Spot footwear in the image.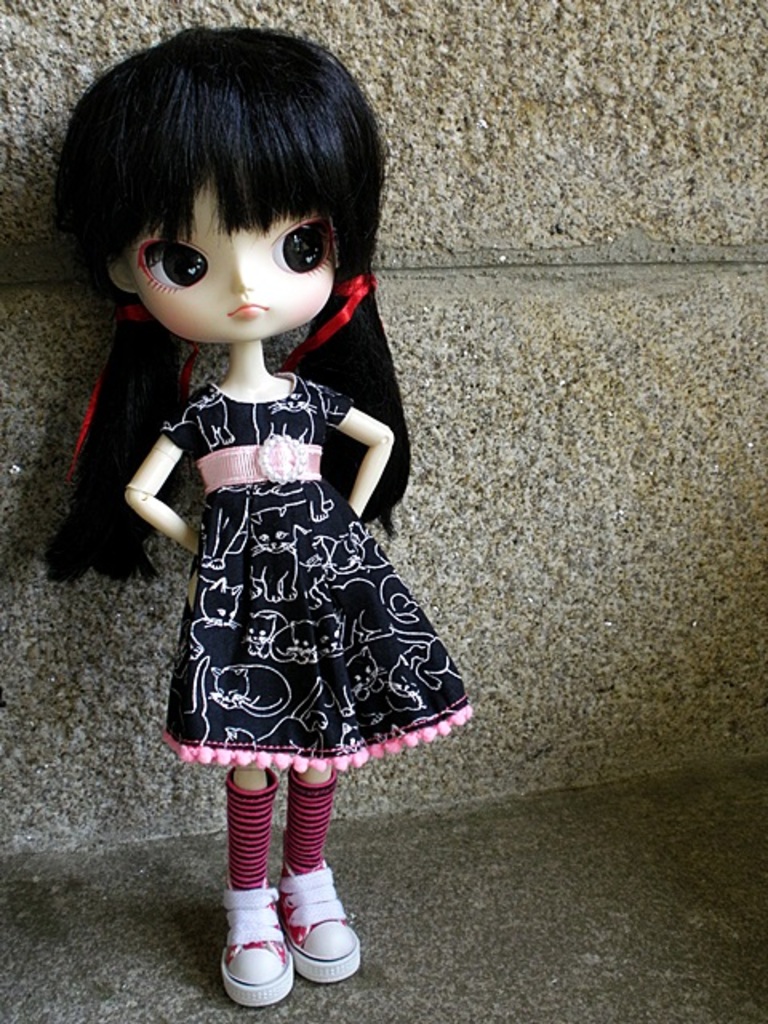
footwear found at [211, 904, 310, 1000].
